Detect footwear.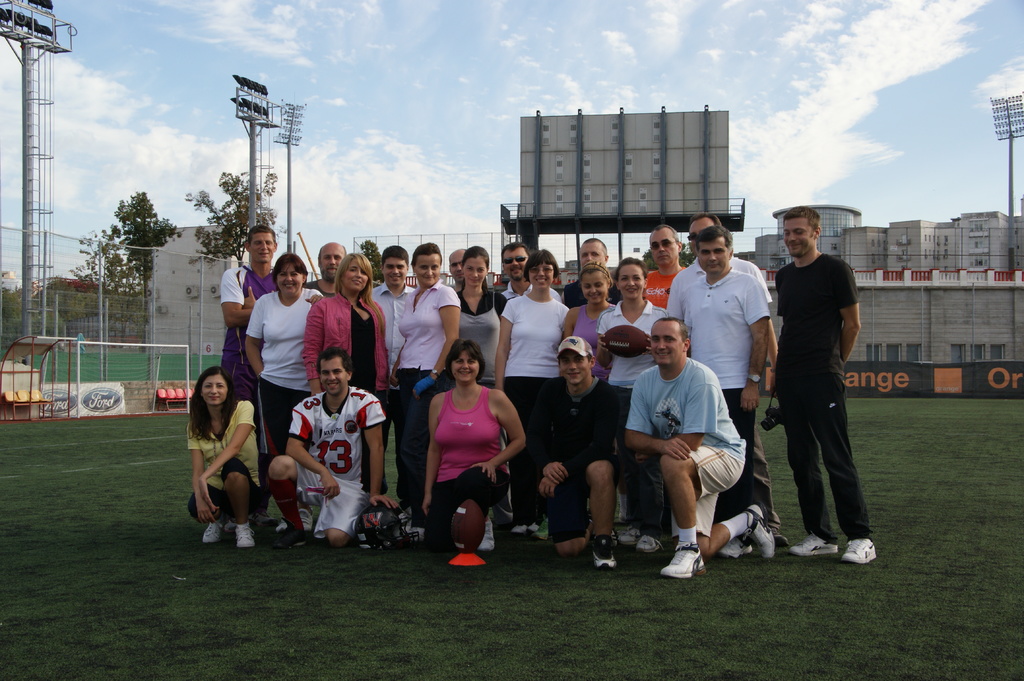
Detected at bbox(611, 527, 643, 542).
